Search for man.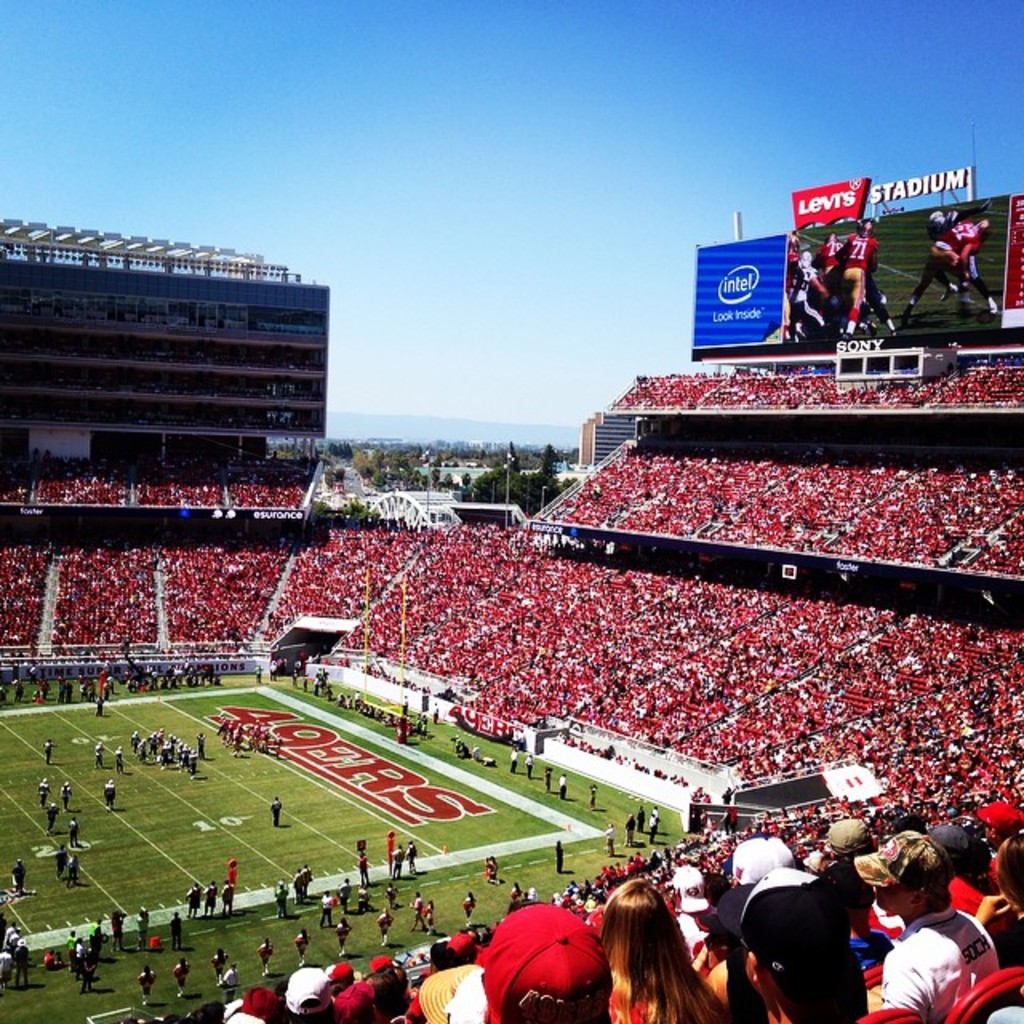
Found at x1=69 y1=816 x2=77 y2=846.
